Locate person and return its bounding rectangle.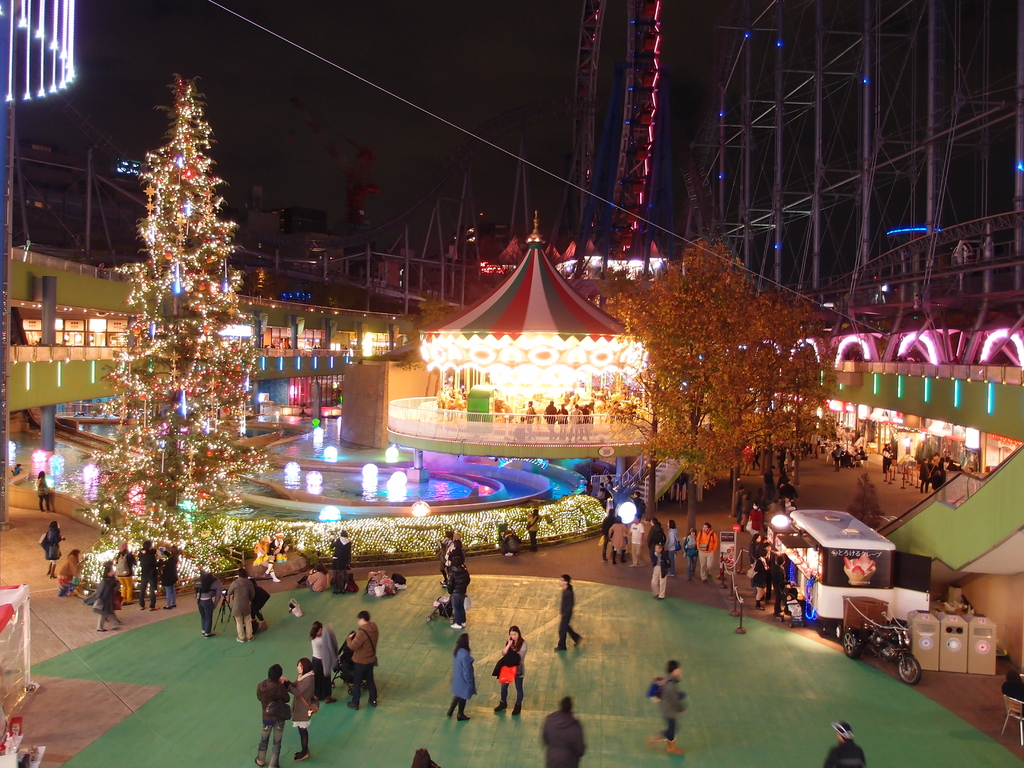
<region>83, 564, 126, 635</region>.
